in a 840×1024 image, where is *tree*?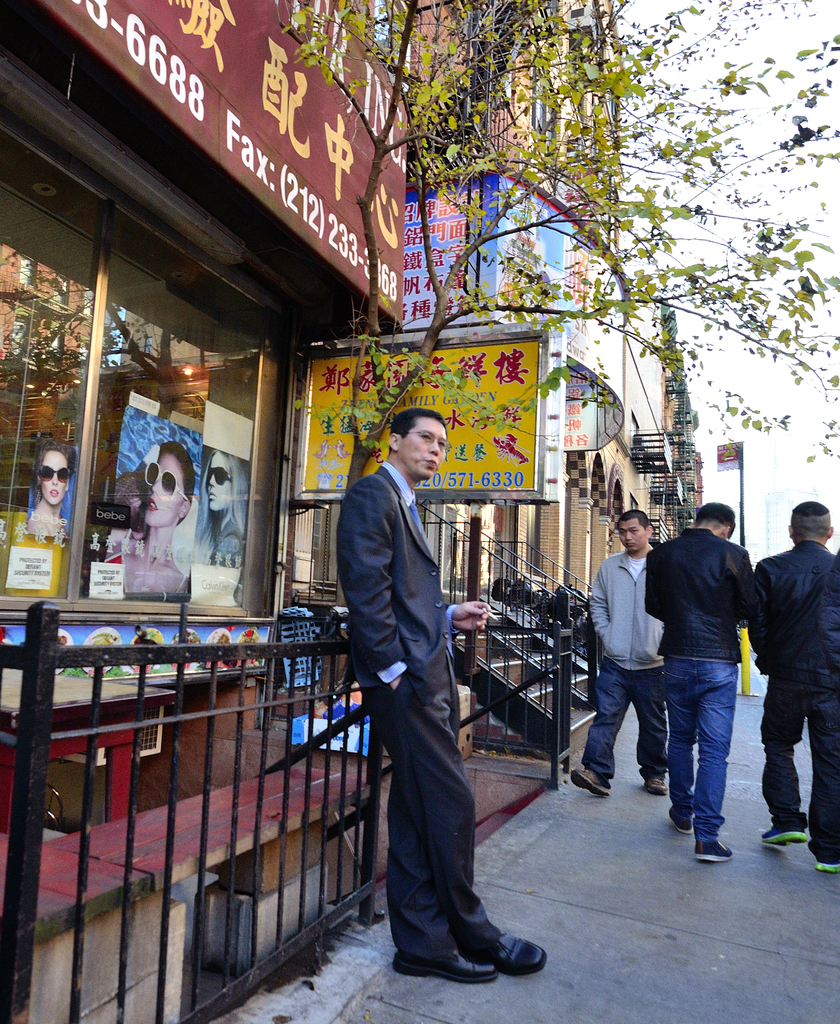
pyautogui.locateOnScreen(275, 0, 839, 698).
